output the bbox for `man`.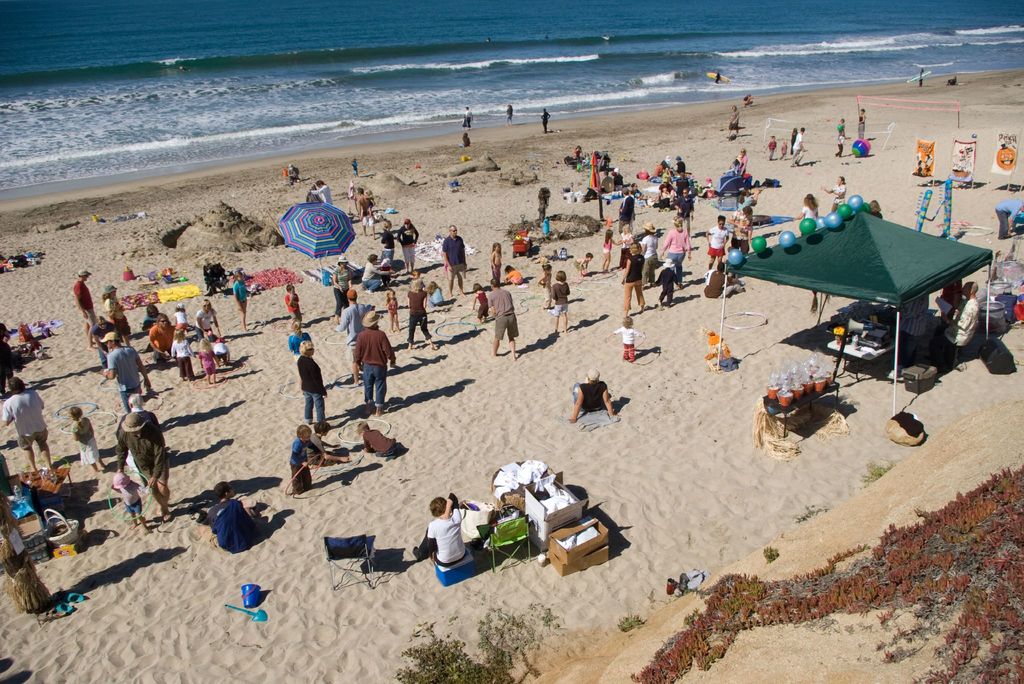
bbox=(618, 187, 634, 236).
